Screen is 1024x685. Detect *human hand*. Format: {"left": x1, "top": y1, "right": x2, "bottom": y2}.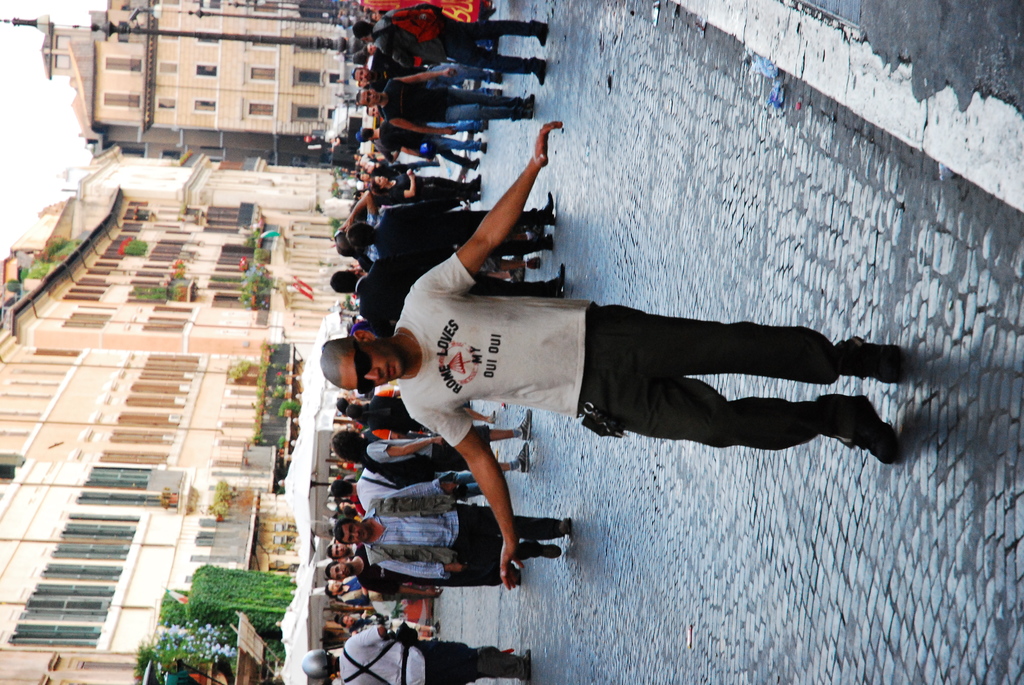
{"left": 406, "top": 169, "right": 413, "bottom": 178}.
